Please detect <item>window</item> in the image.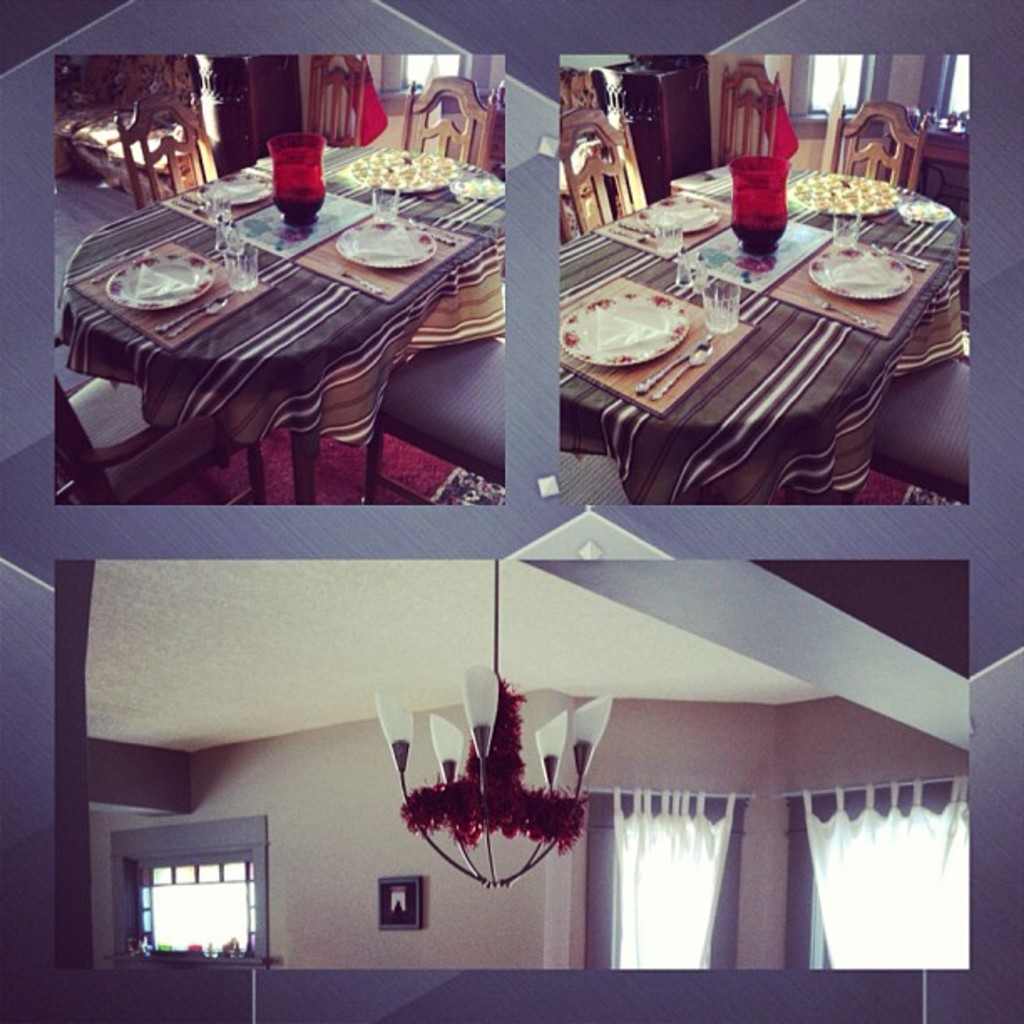
(x1=790, y1=57, x2=893, y2=141).
